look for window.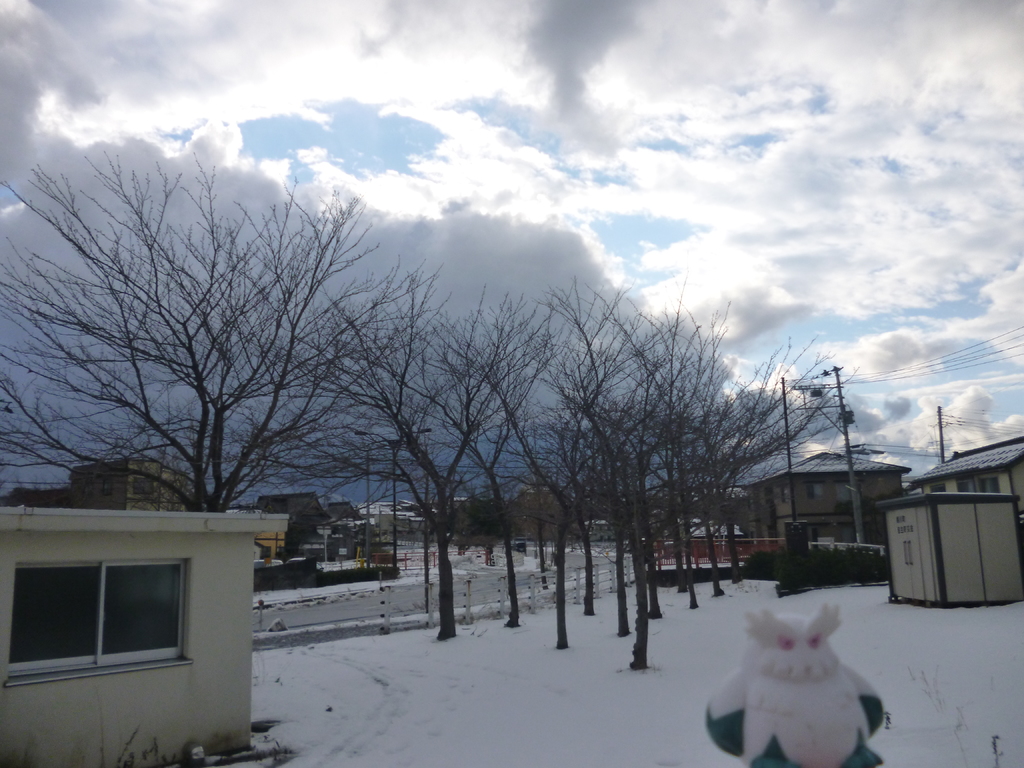
Found: box=[804, 479, 826, 498].
